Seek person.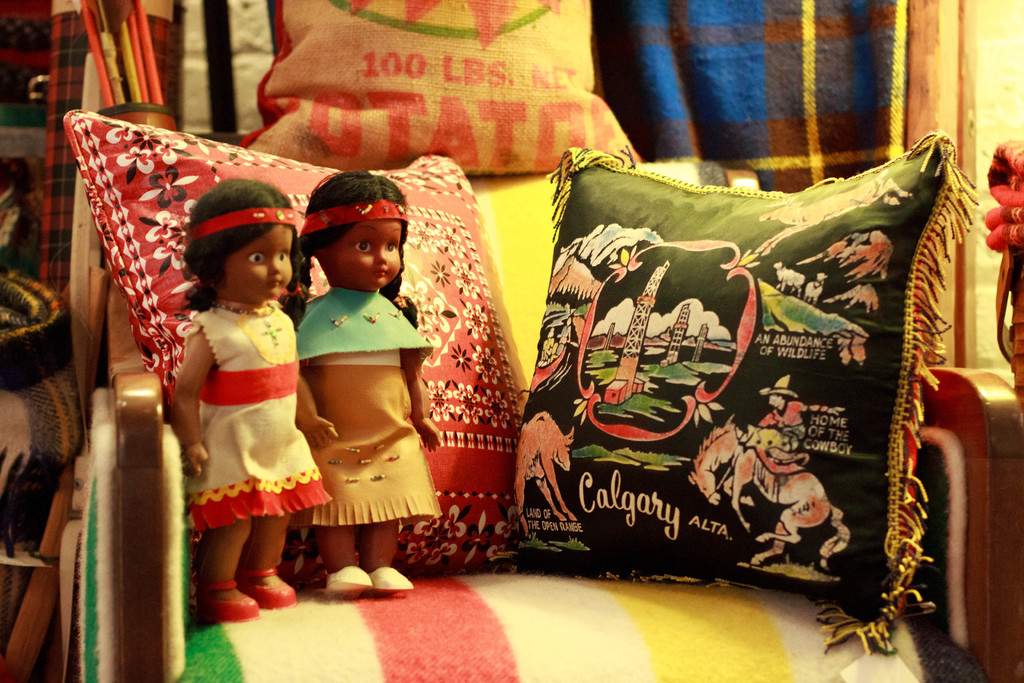
rect(165, 173, 338, 621).
